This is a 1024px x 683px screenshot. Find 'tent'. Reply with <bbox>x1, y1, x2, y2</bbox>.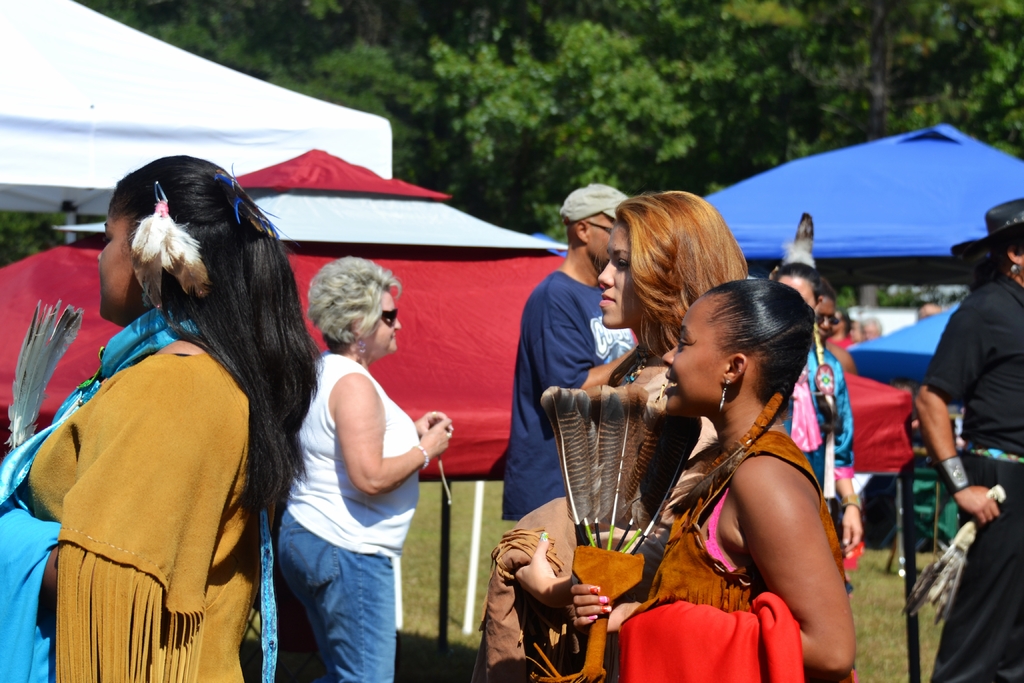
<bbox>847, 285, 960, 388</bbox>.
